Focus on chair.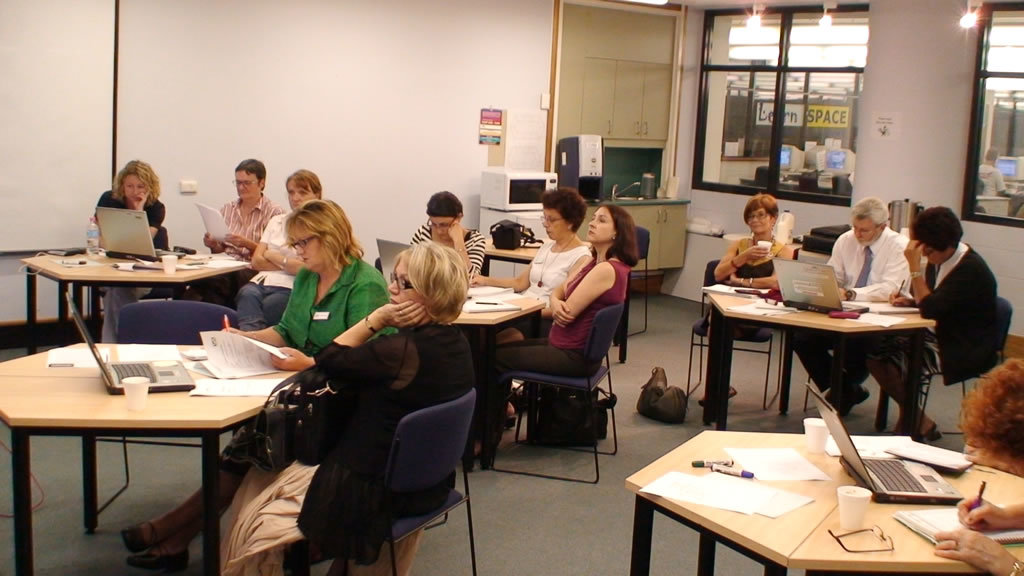
Focused at (489,301,624,489).
